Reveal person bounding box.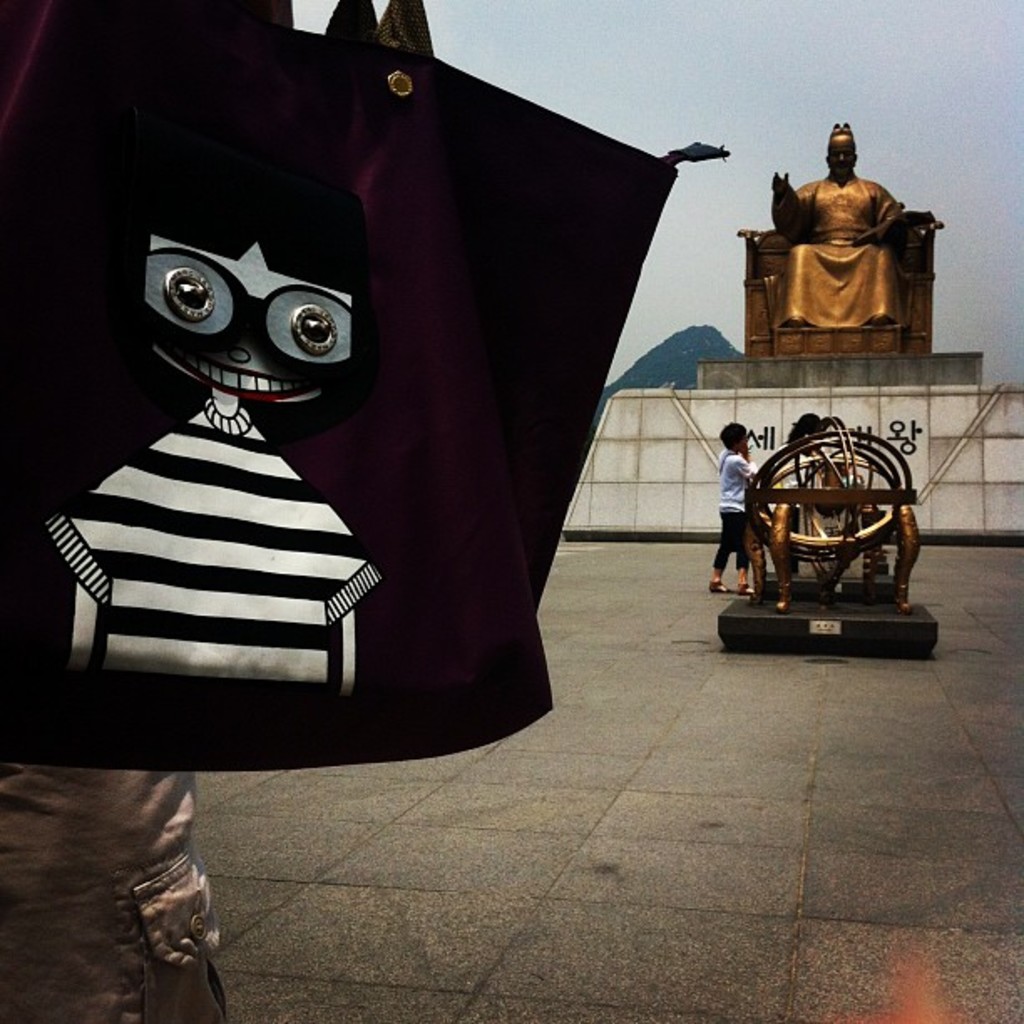
Revealed: box(708, 413, 763, 596).
